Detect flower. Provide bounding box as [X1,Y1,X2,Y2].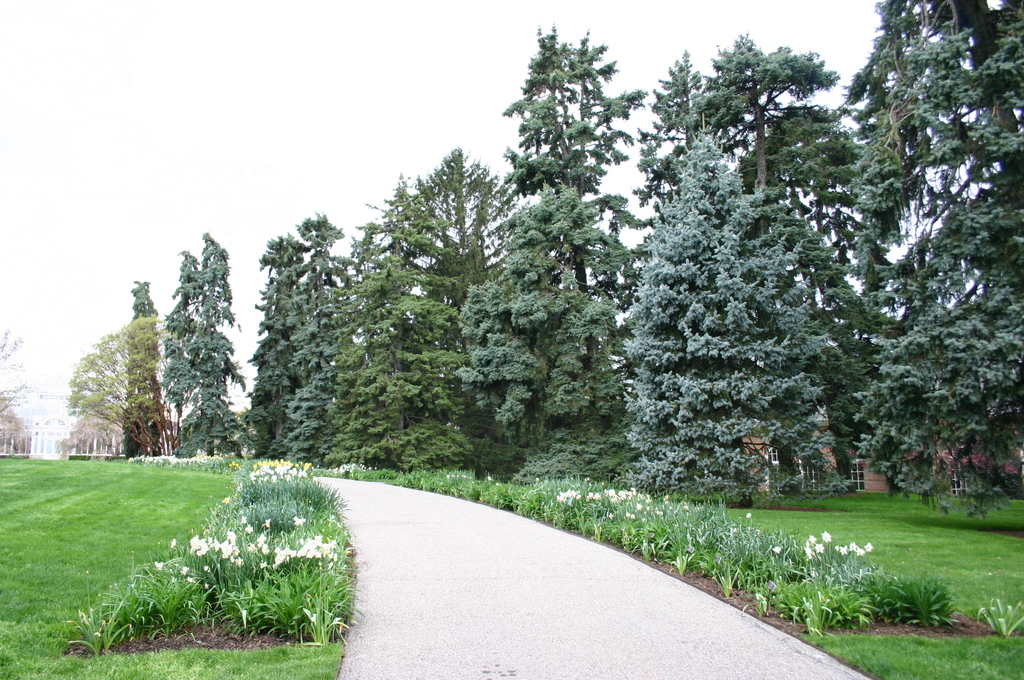
[849,540,856,552].
